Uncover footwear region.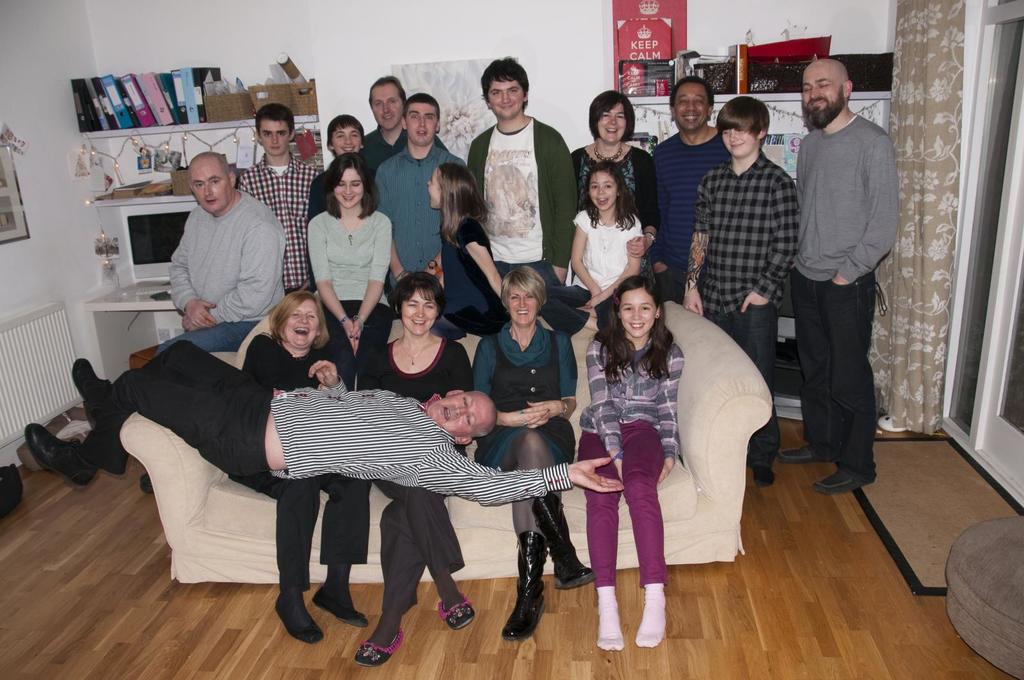
Uncovered: 777, 438, 820, 467.
